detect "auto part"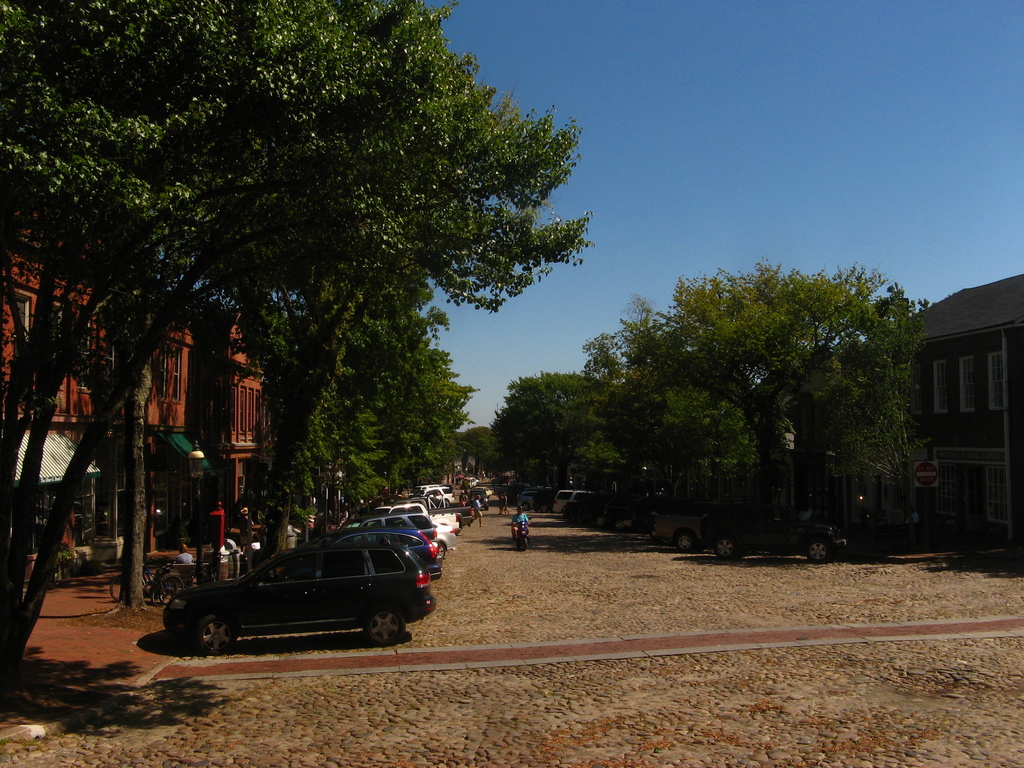
BBox(417, 572, 430, 593)
